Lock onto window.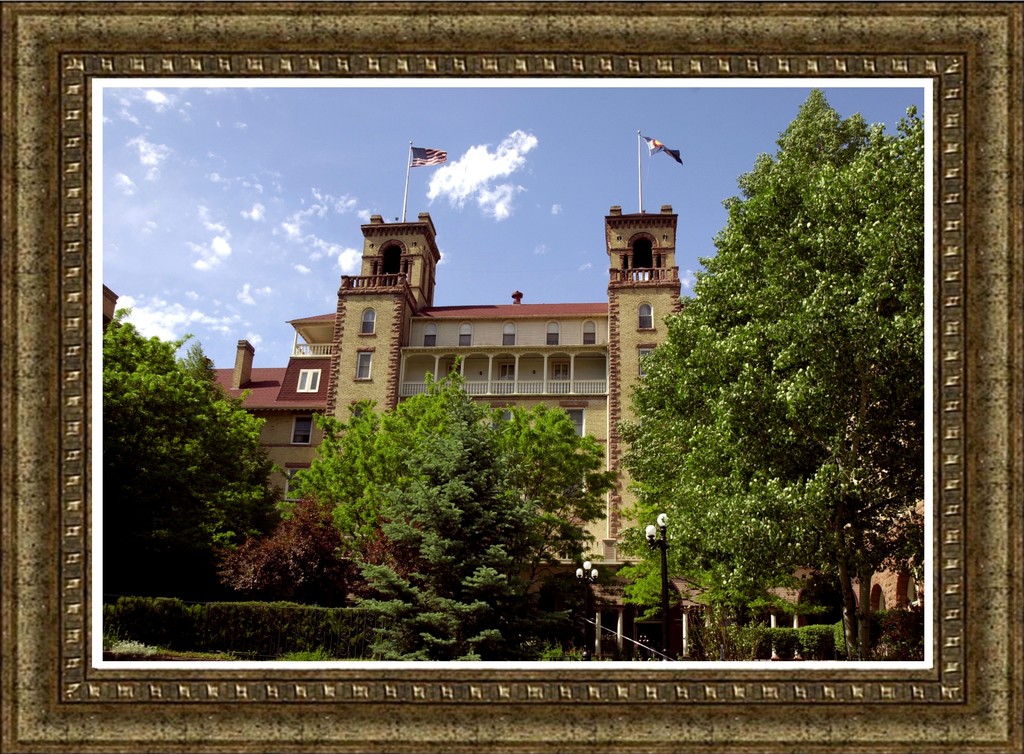
Locked: left=582, top=317, right=597, bottom=344.
